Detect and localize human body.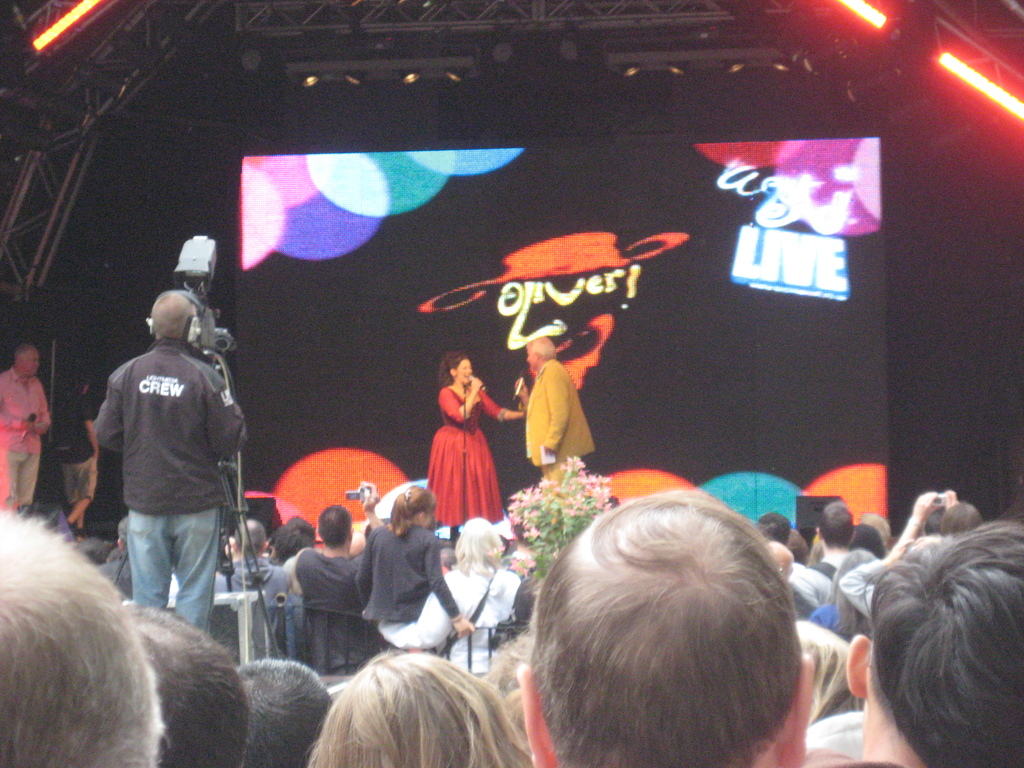
Localized at x1=515 y1=493 x2=806 y2=767.
